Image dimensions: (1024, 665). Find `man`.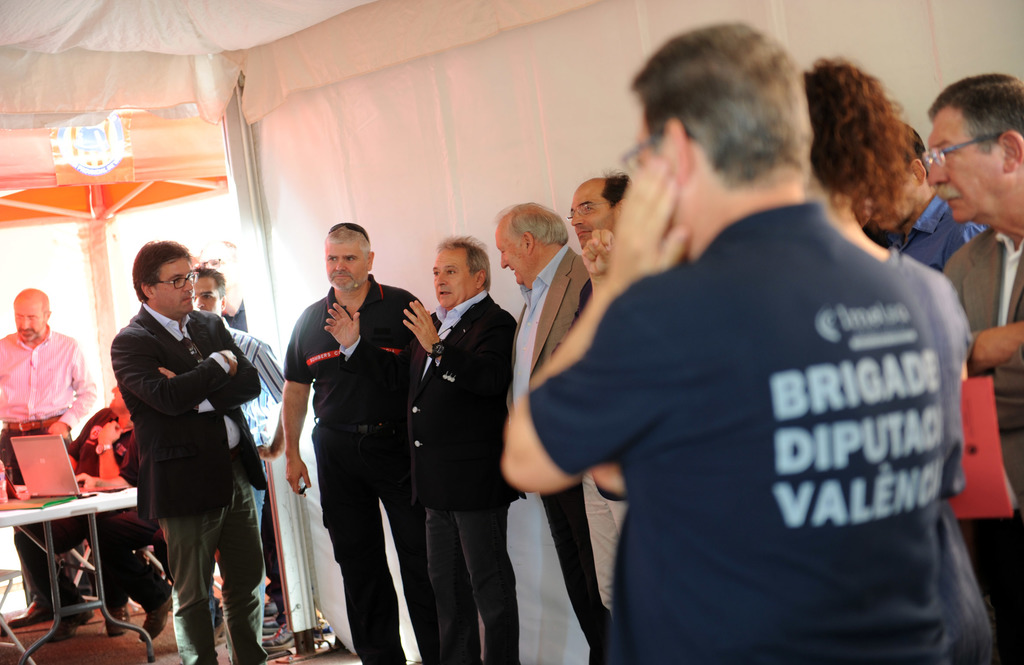
x1=0 y1=285 x2=106 y2=605.
